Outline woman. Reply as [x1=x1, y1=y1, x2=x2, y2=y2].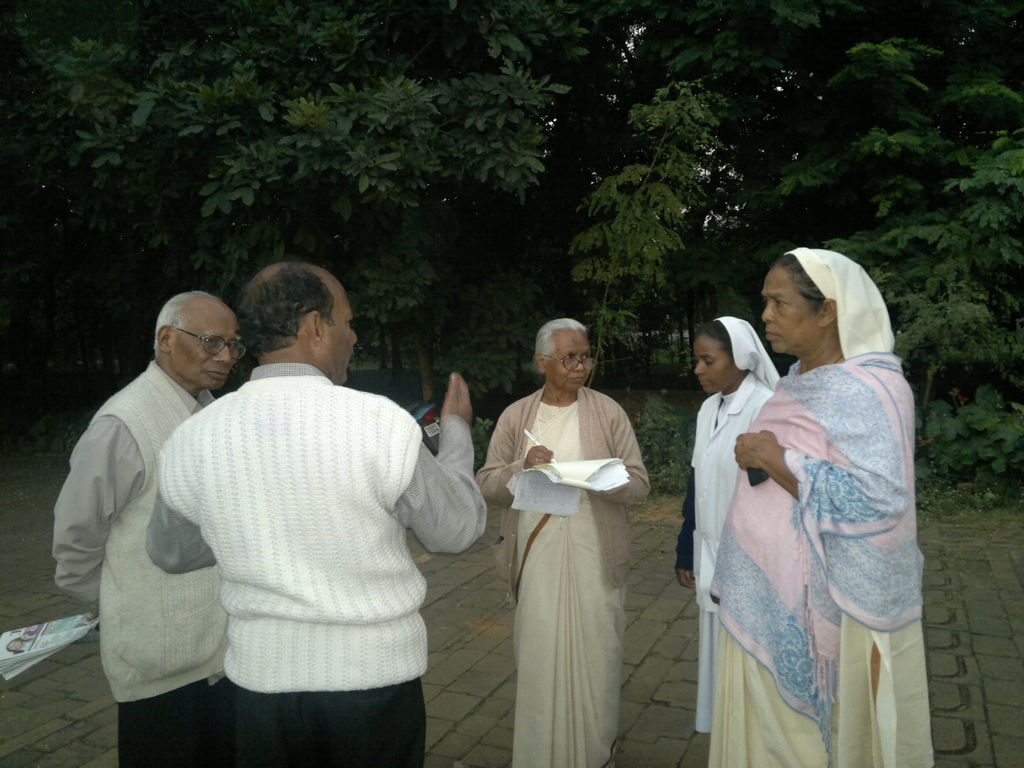
[x1=710, y1=244, x2=932, y2=767].
